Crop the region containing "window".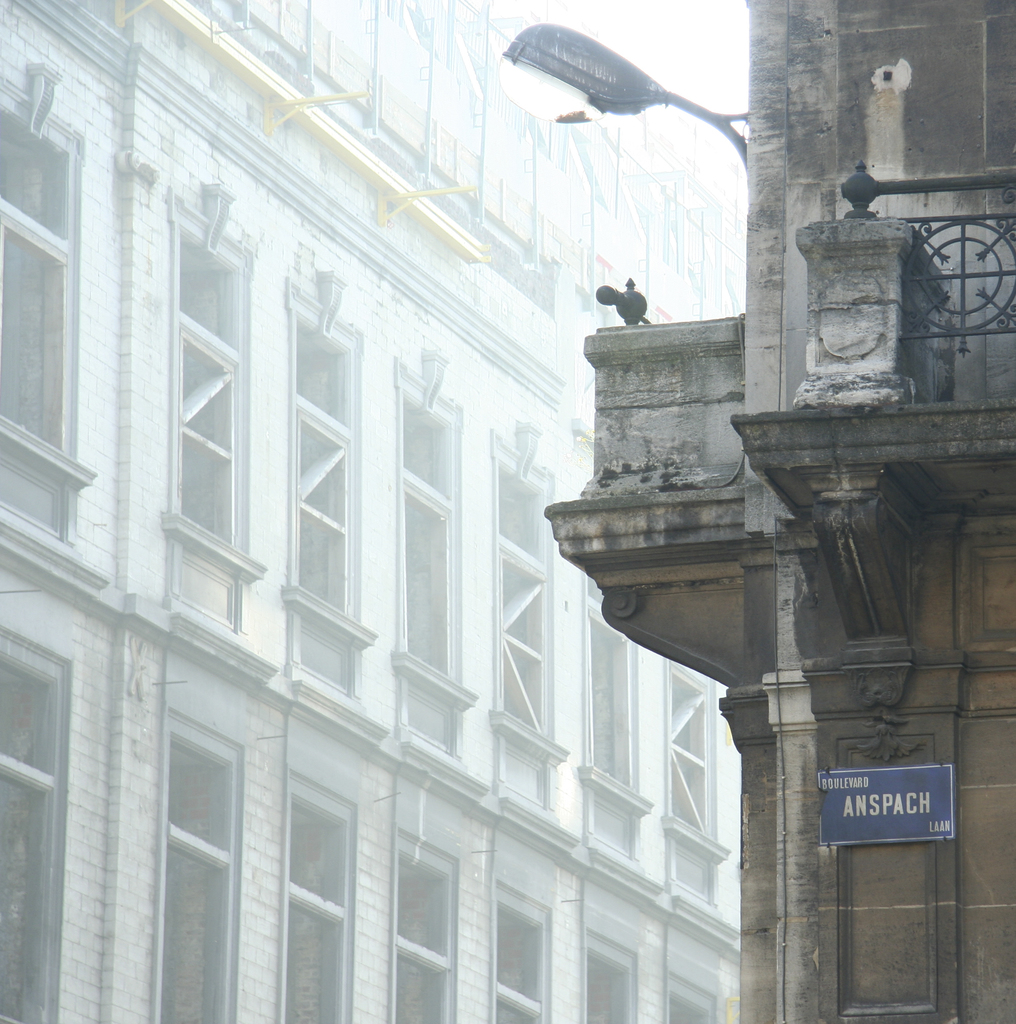
Crop region: <region>168, 214, 254, 560</region>.
